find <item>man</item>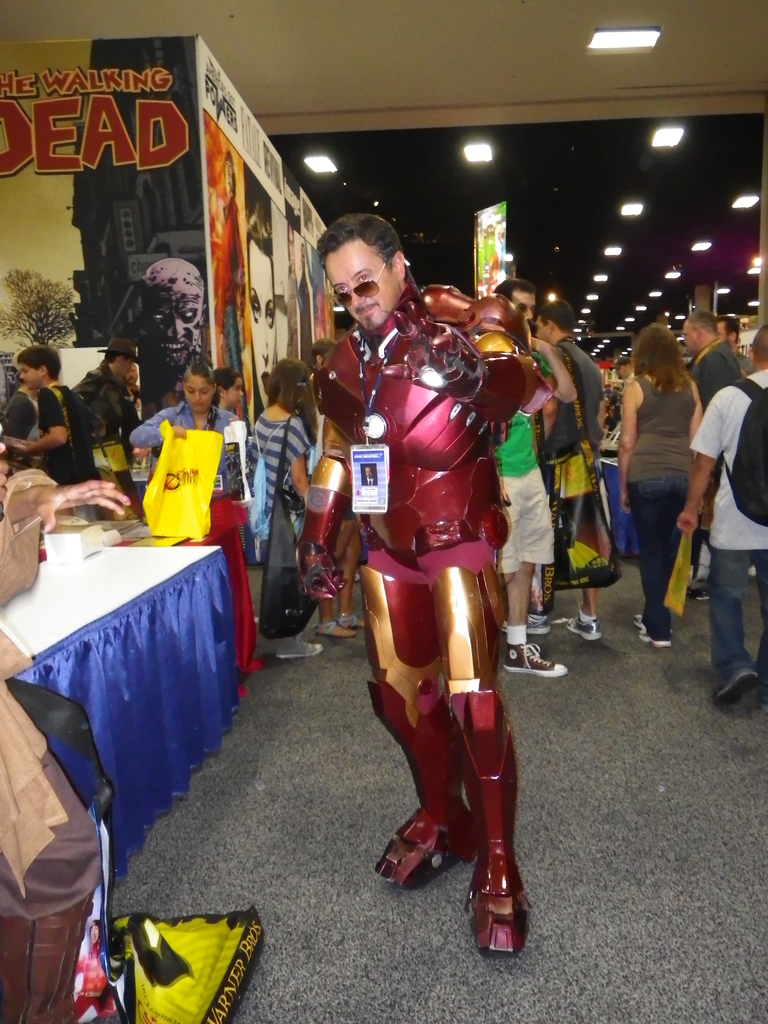
bbox=[694, 309, 741, 600]
